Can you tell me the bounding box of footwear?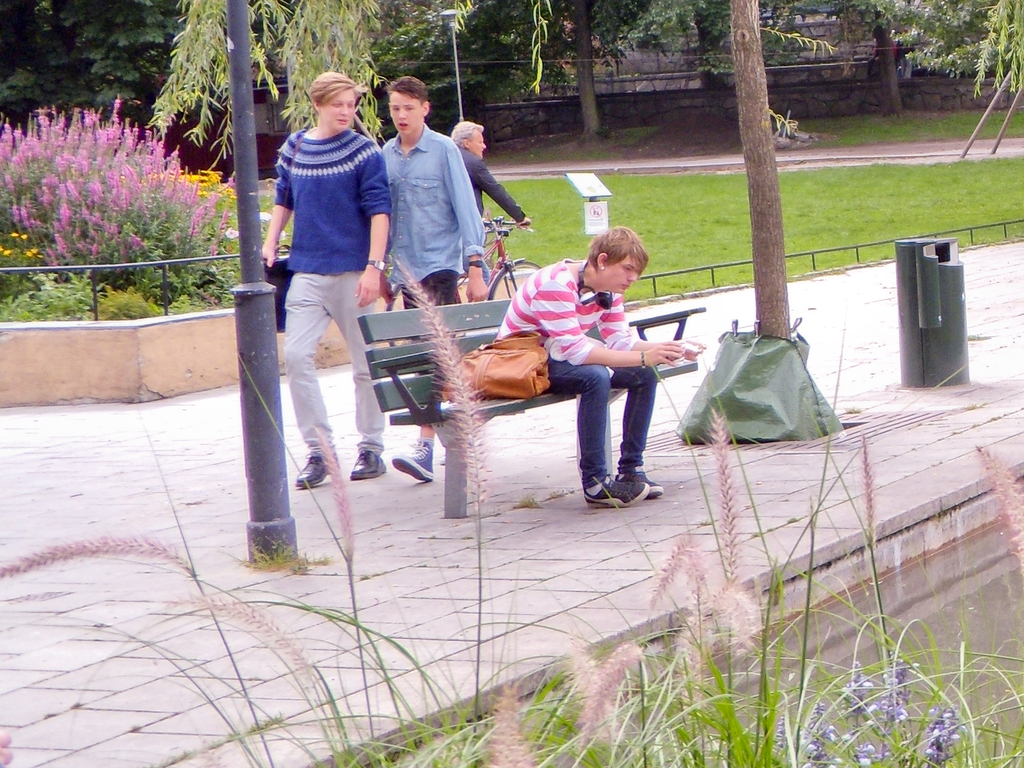
<region>387, 439, 436, 482</region>.
